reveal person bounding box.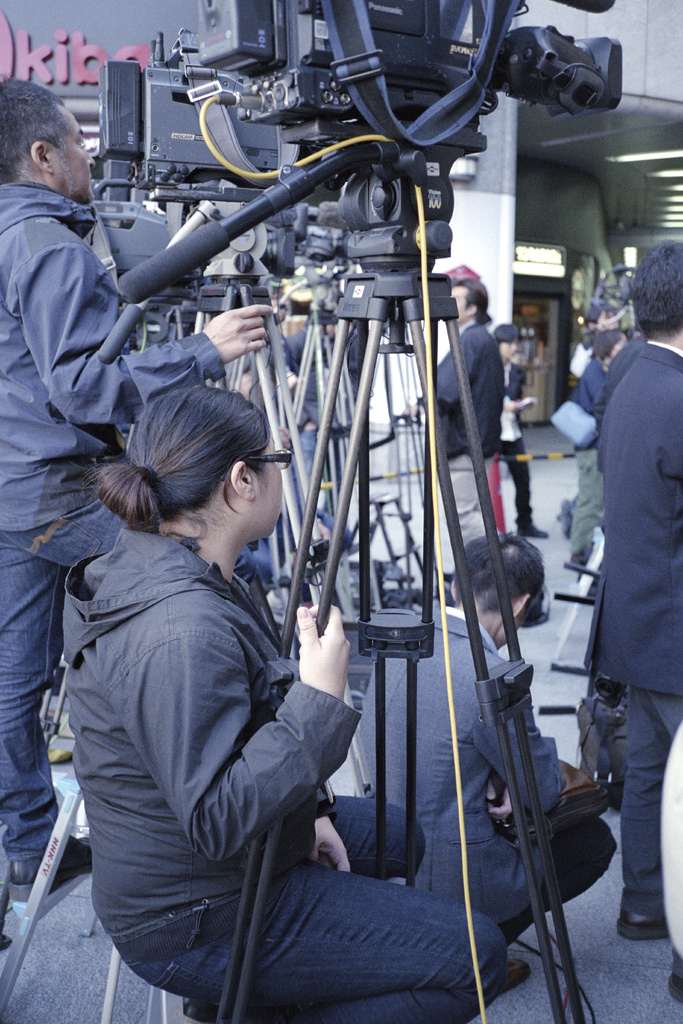
Revealed: 349, 522, 616, 963.
